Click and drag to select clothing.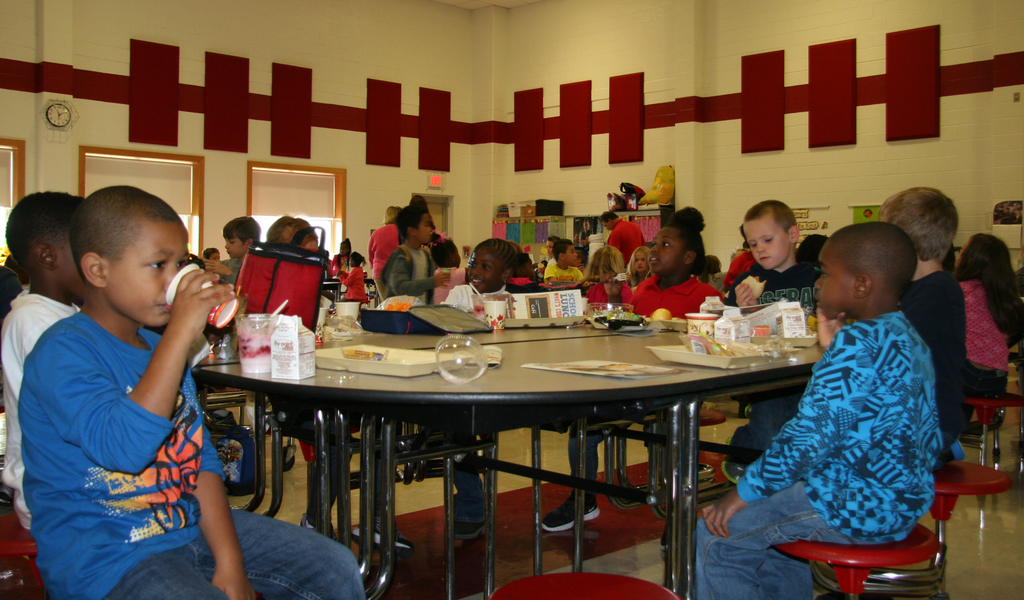
Selection: 378,235,431,307.
